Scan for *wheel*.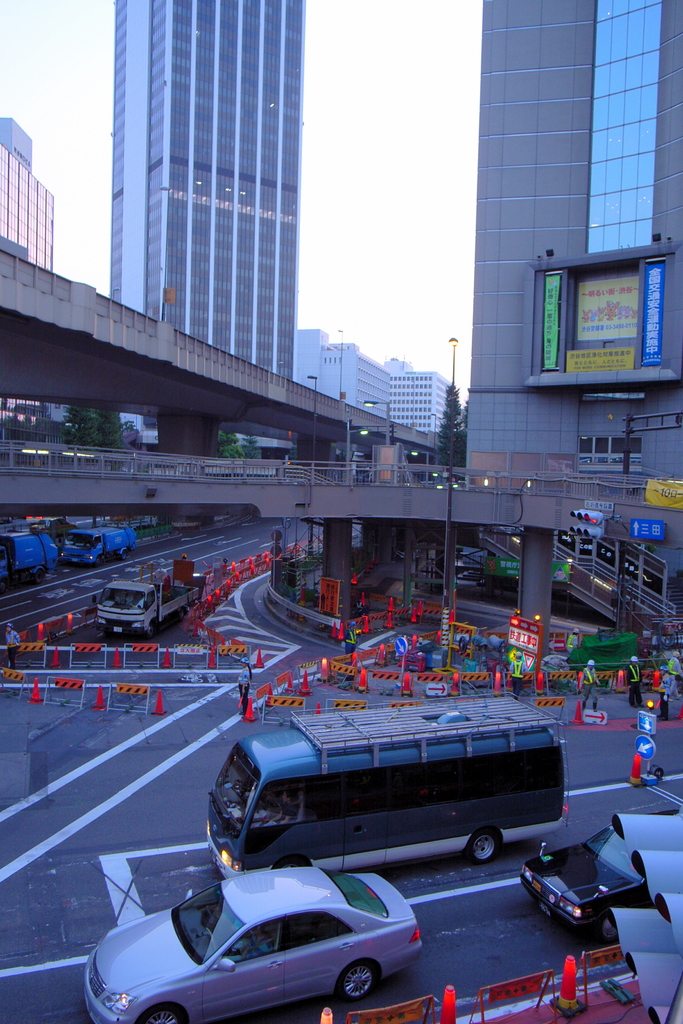
Scan result: bbox=[602, 917, 614, 941].
